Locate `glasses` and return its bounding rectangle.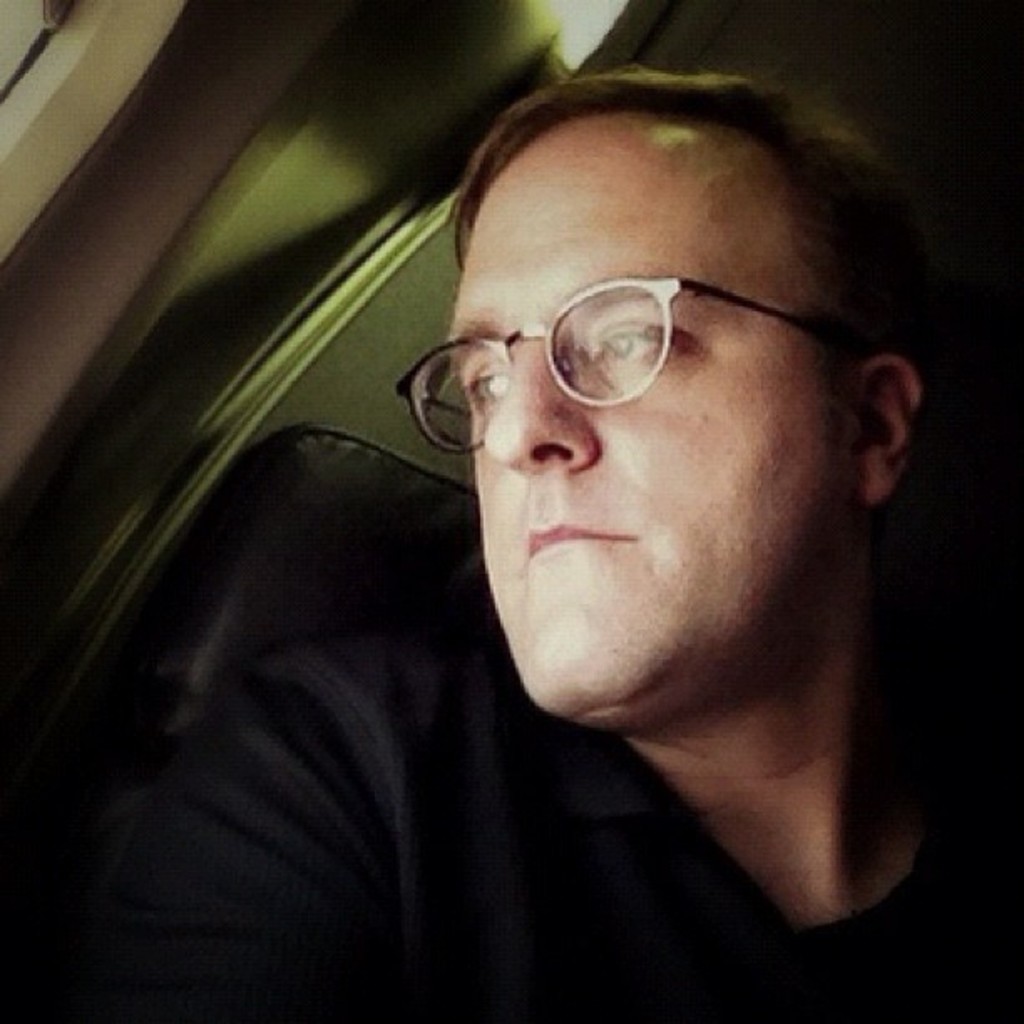
<bbox>393, 274, 862, 467</bbox>.
